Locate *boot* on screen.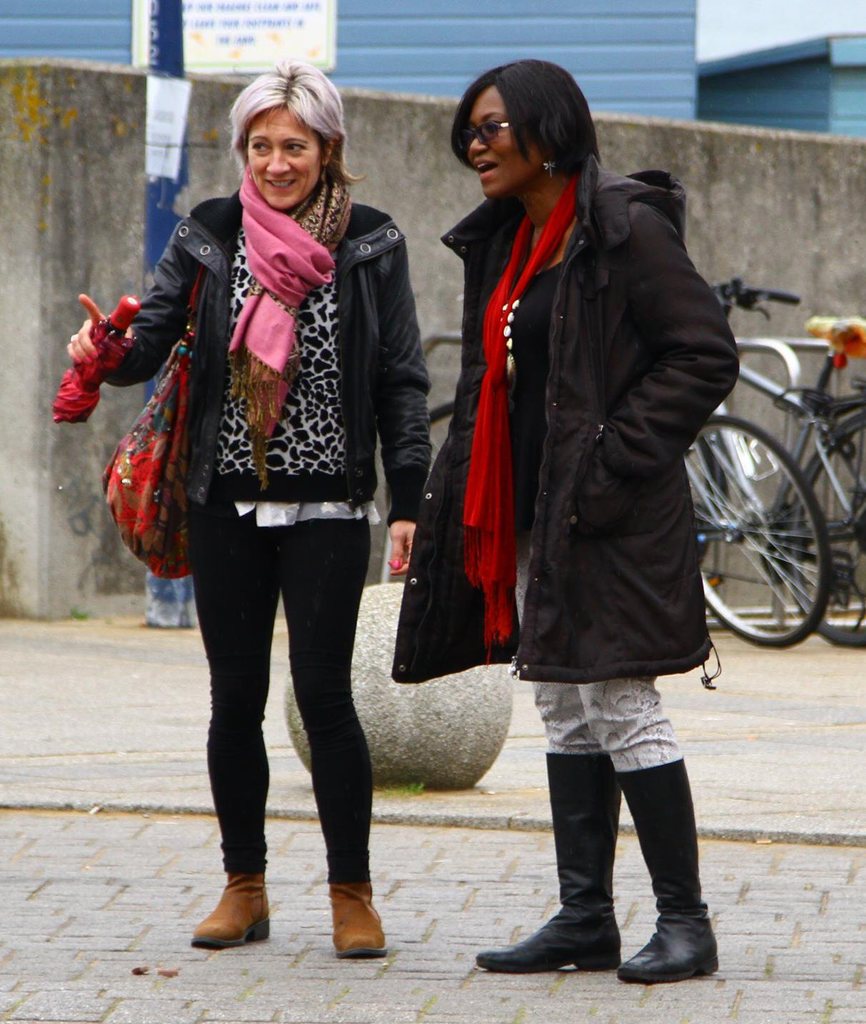
On screen at box(618, 757, 732, 990).
